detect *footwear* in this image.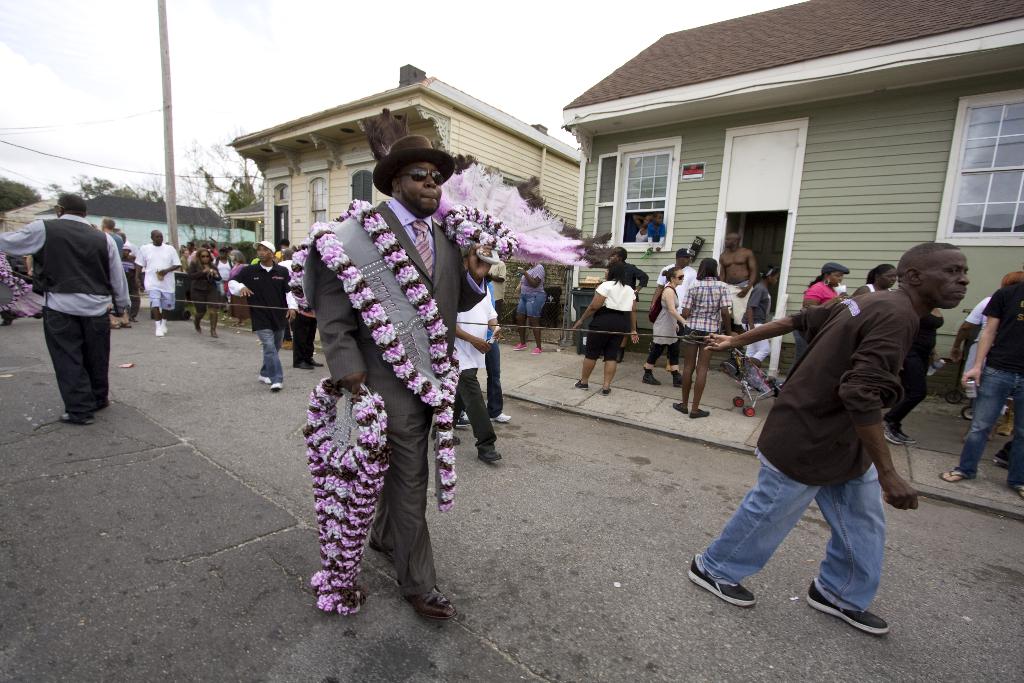
Detection: <box>938,471,968,484</box>.
